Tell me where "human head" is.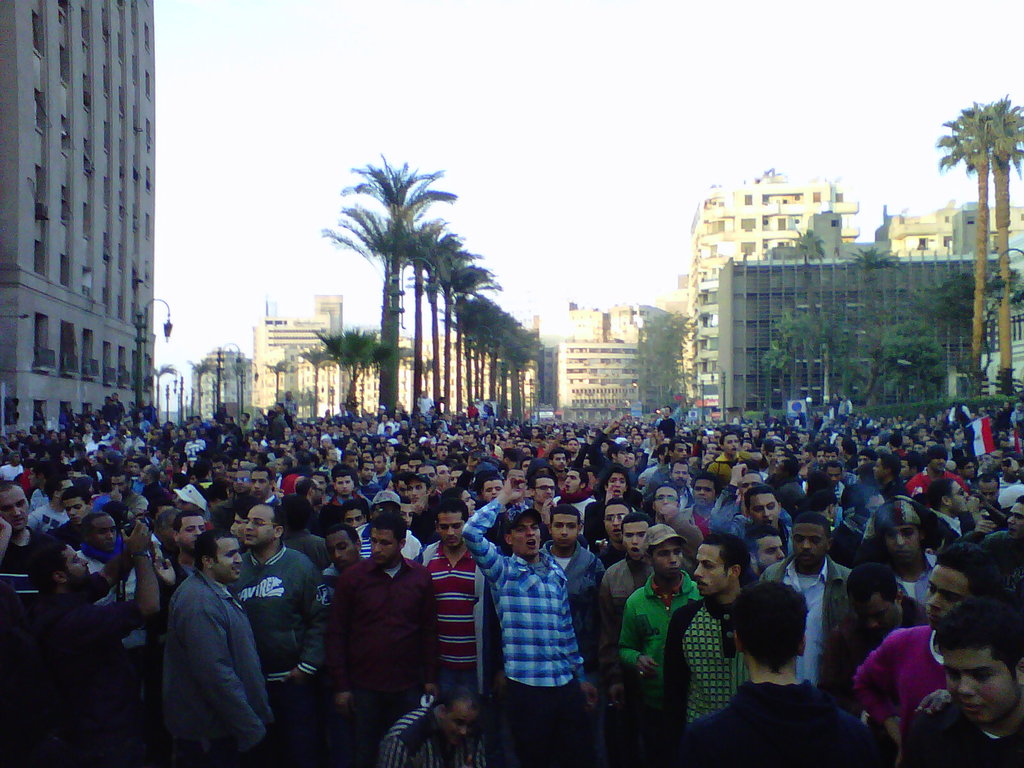
"human head" is at x1=695 y1=537 x2=753 y2=596.
